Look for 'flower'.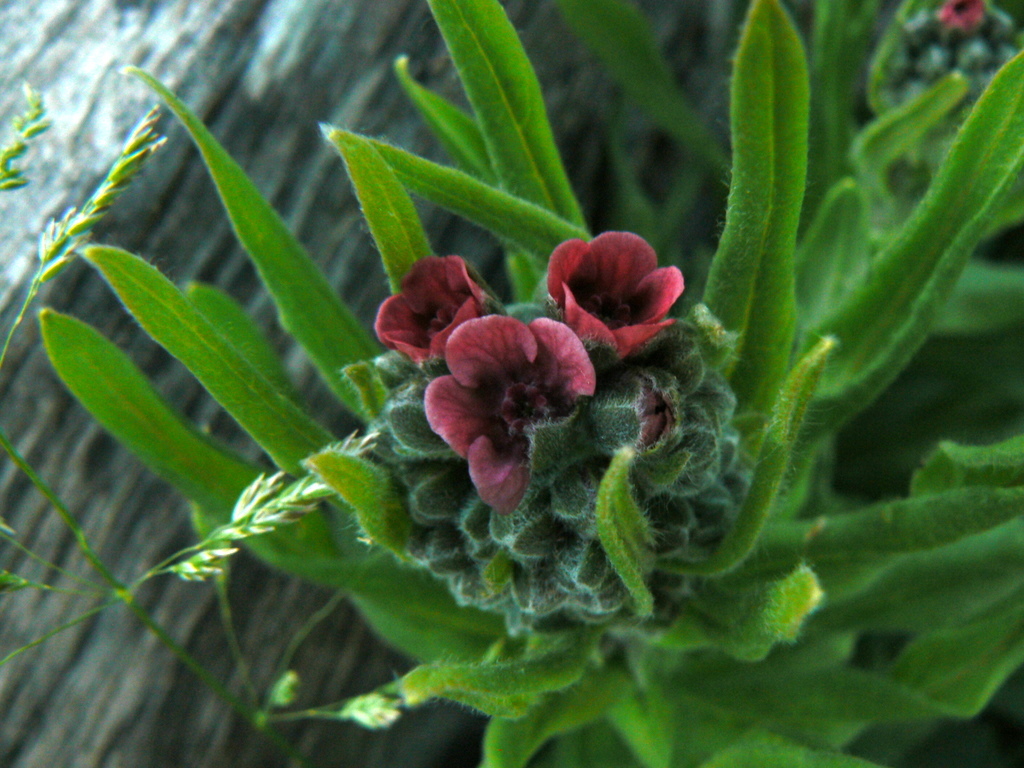
Found: 370 252 507 366.
